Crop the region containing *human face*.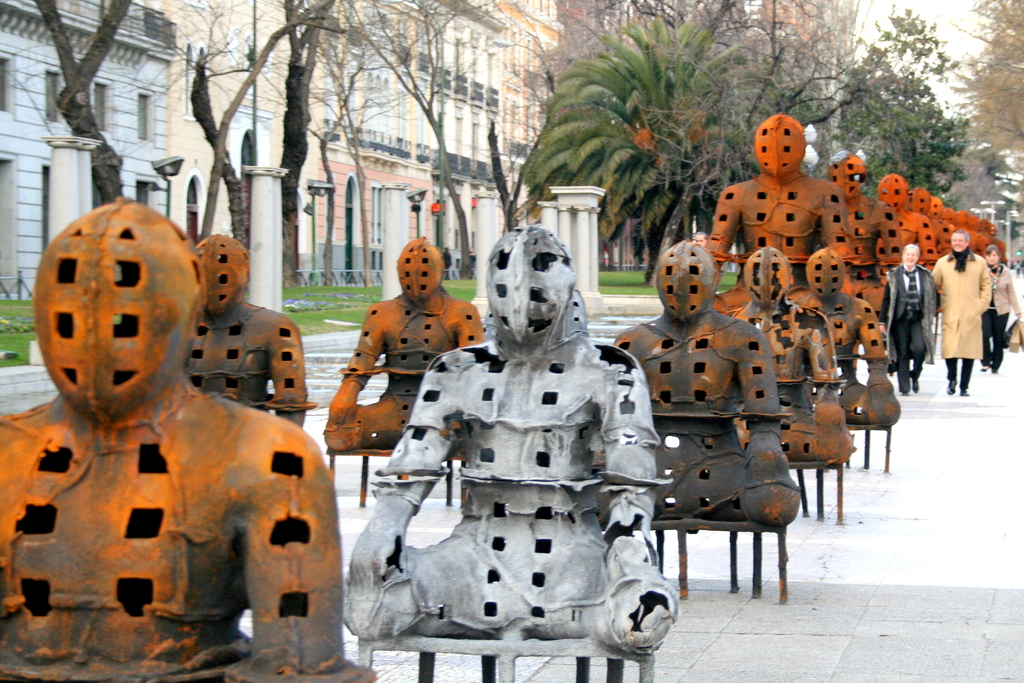
Crop region: locate(951, 233, 965, 250).
